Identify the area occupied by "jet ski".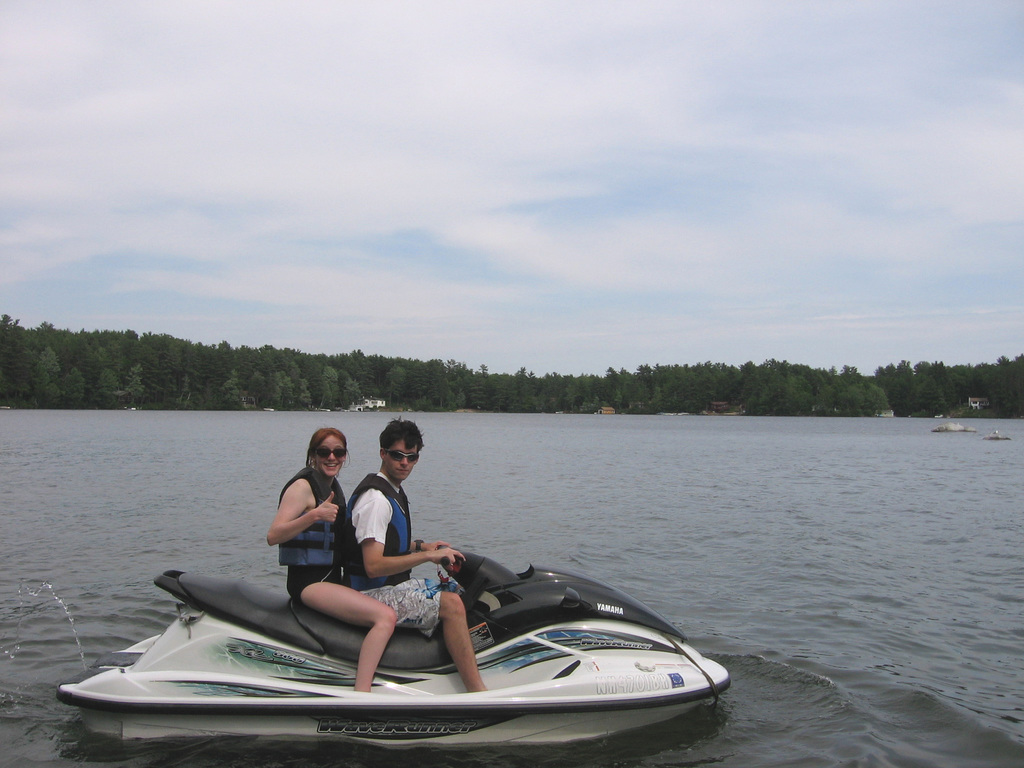
Area: <region>57, 545, 730, 752</region>.
